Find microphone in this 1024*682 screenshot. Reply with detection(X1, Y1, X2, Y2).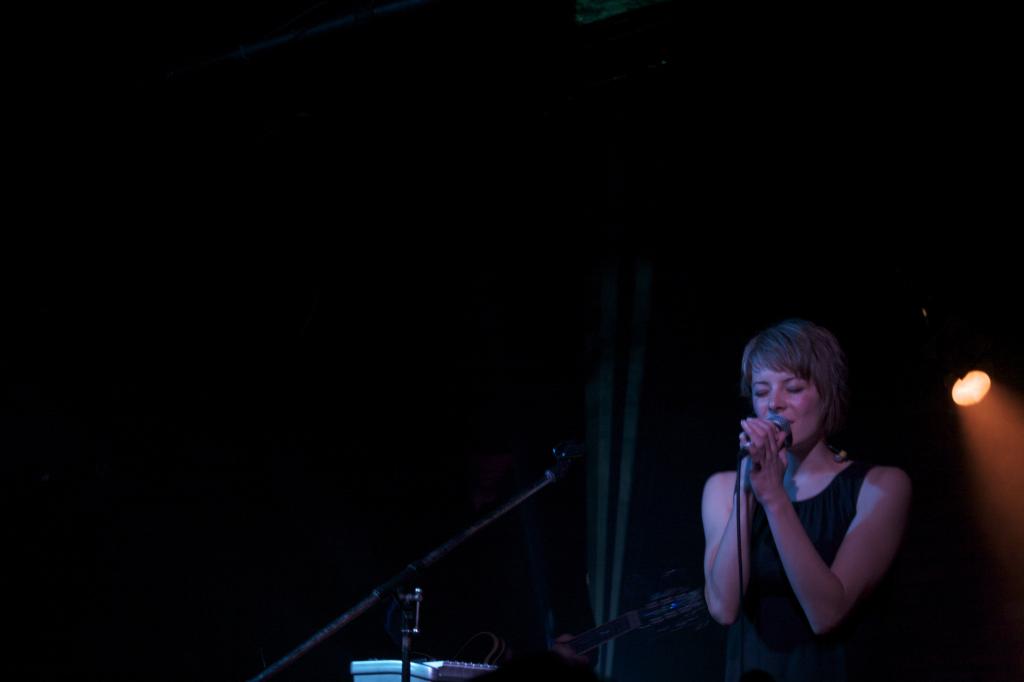
detection(744, 412, 792, 458).
